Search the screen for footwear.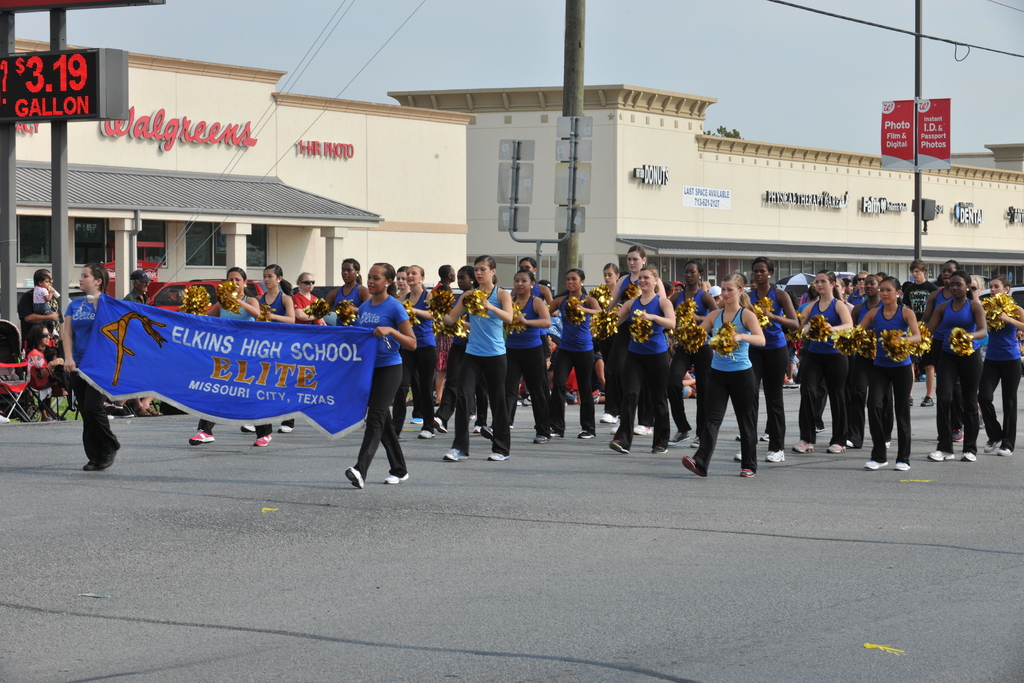
Found at x1=953 y1=428 x2=964 y2=439.
